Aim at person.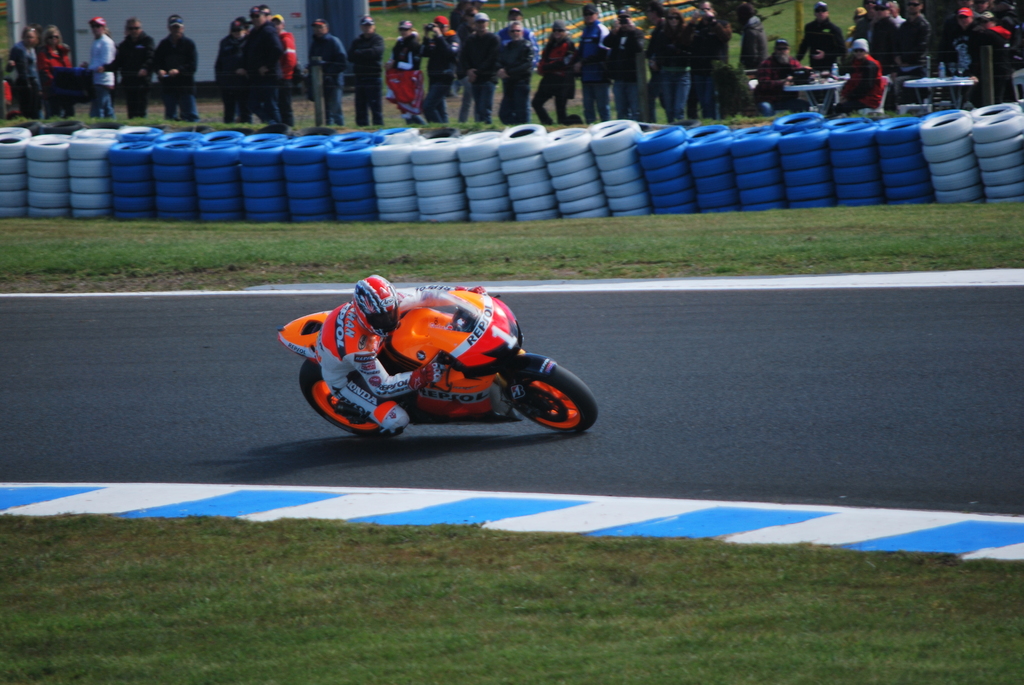
Aimed at box=[651, 1, 691, 127].
